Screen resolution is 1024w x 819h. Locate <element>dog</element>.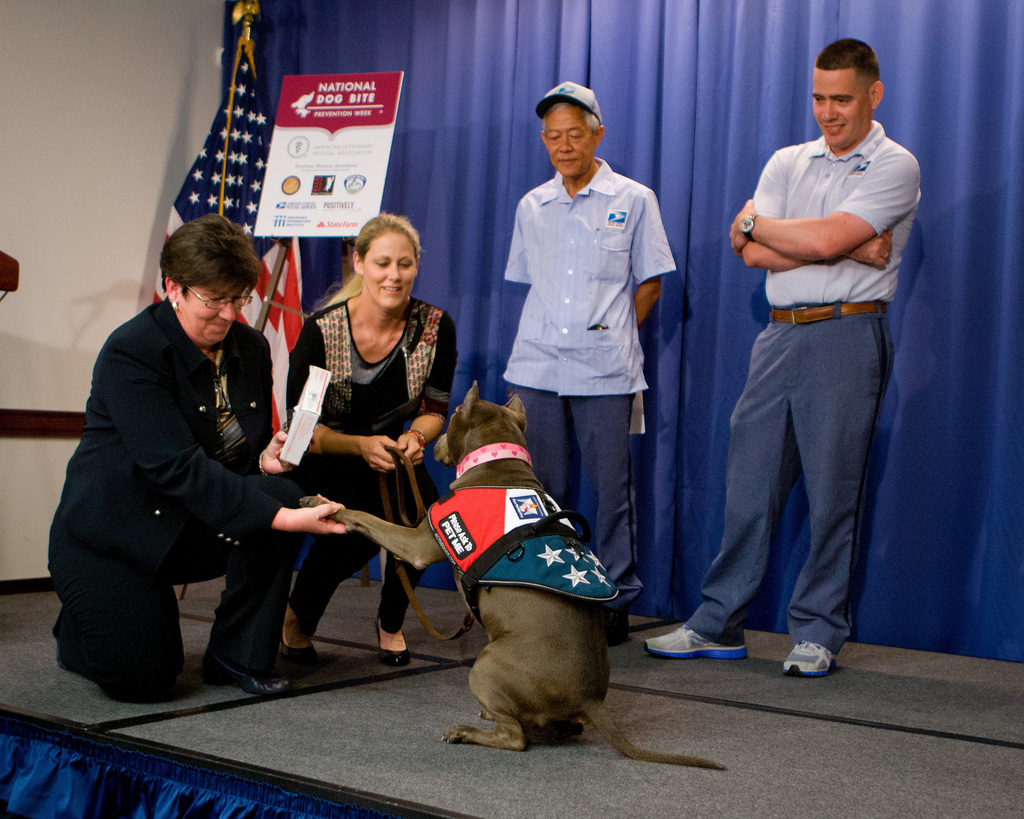
299,381,724,769.
